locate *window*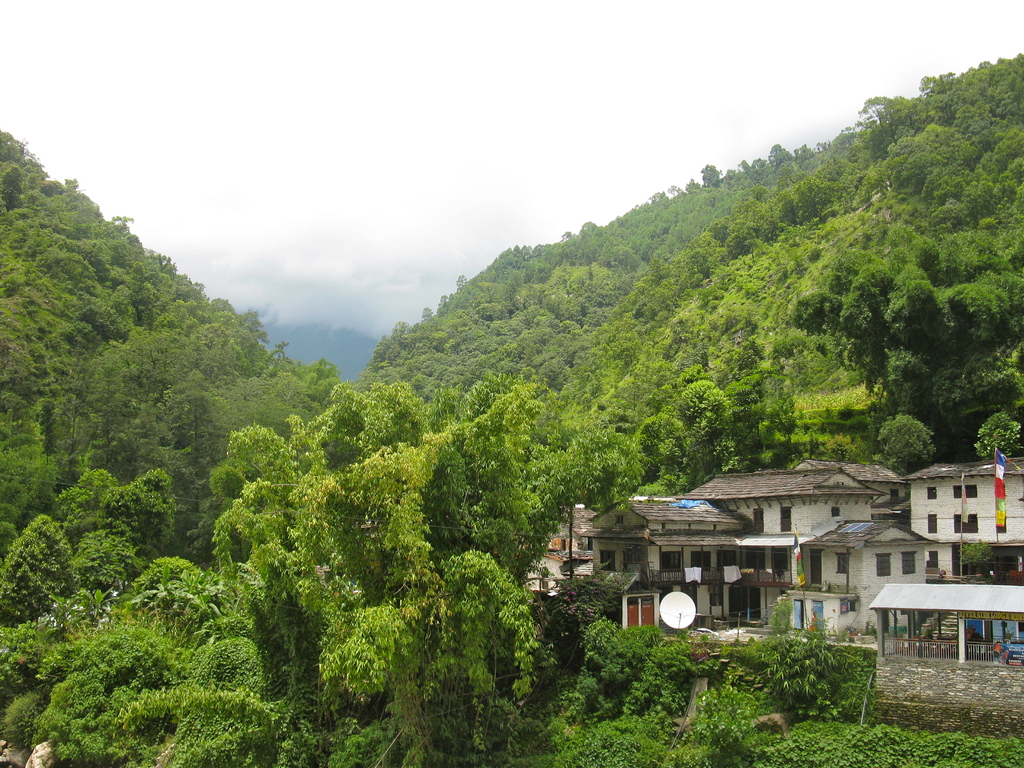
{"x1": 955, "y1": 513, "x2": 979, "y2": 536}
